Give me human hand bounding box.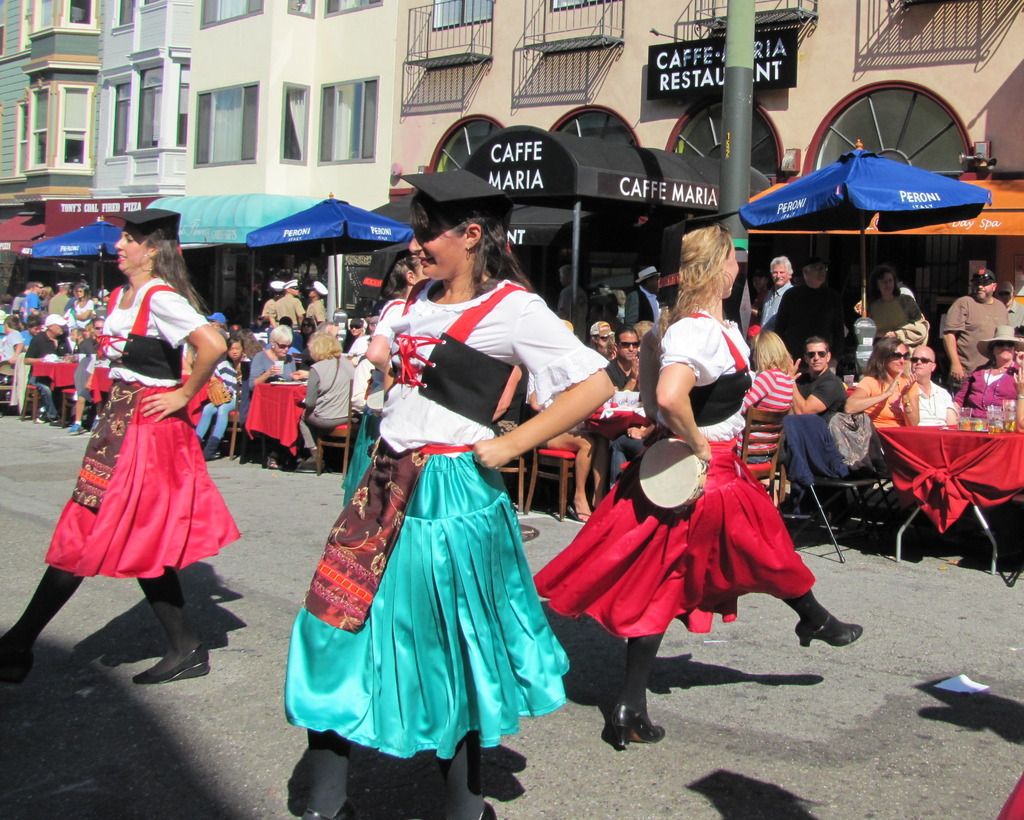
Rect(950, 366, 968, 382).
